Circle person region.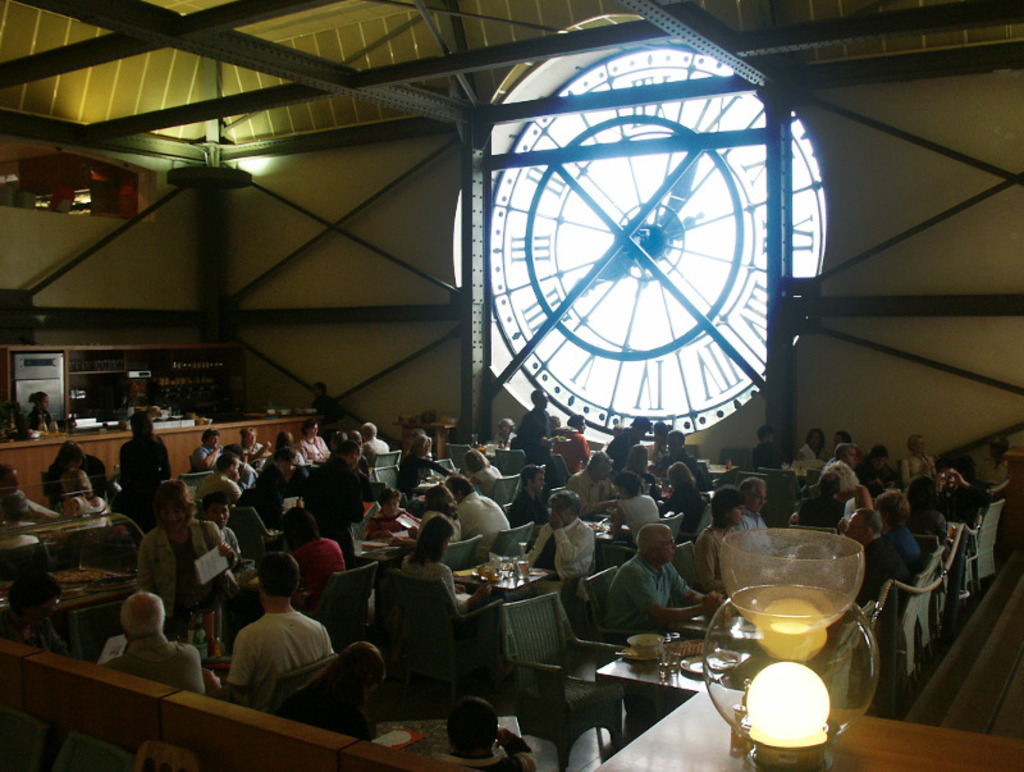
Region: bbox(928, 458, 980, 512).
